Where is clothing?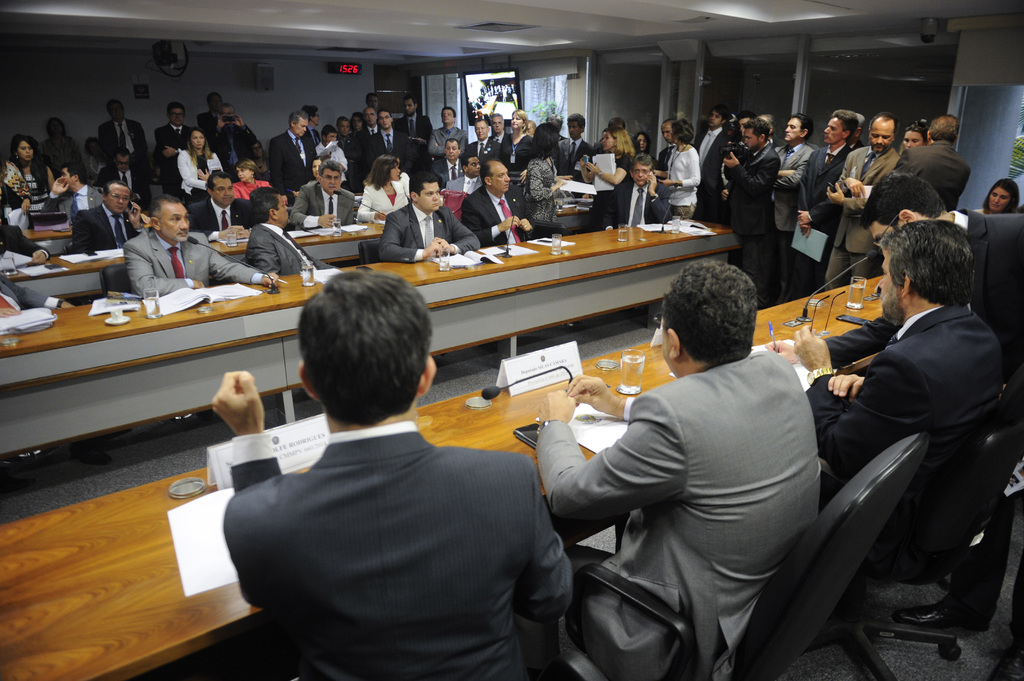
[left=539, top=298, right=859, bottom=680].
